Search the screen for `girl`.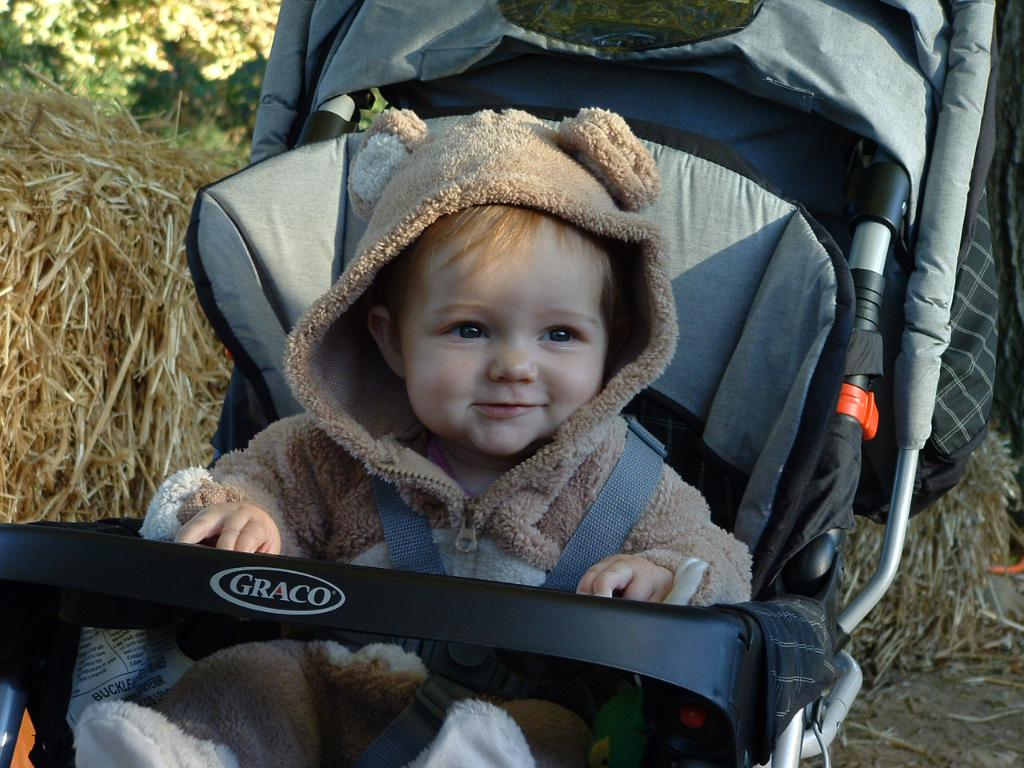
Found at Rect(65, 98, 757, 767).
